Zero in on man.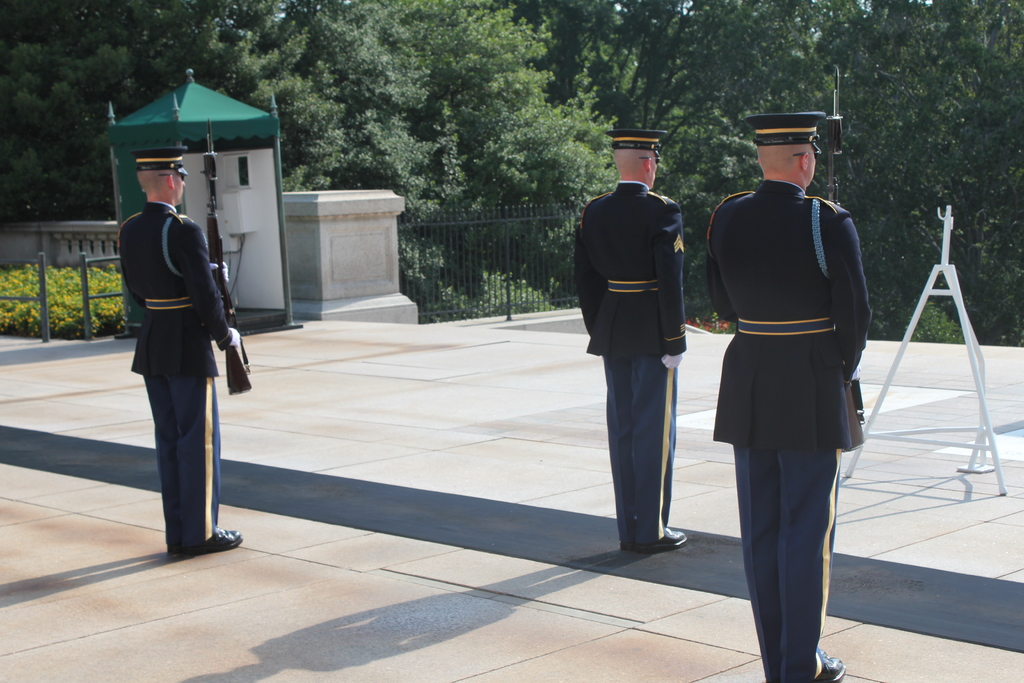
Zeroed in: detection(118, 122, 248, 558).
